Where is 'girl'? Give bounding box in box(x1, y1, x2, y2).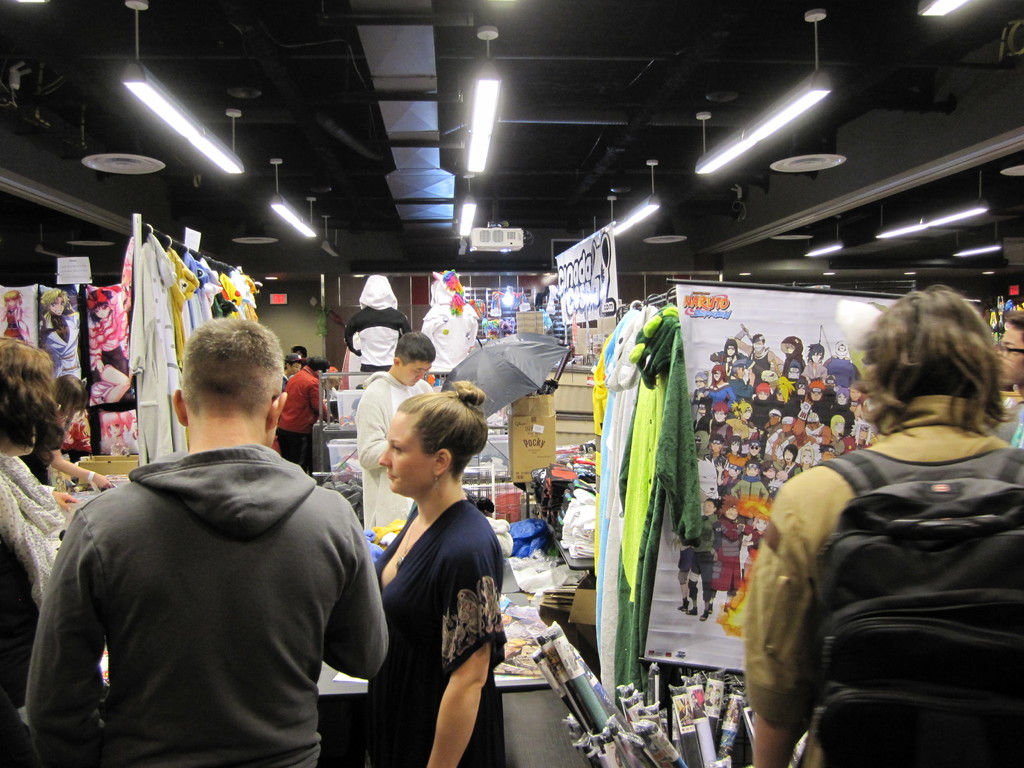
box(39, 288, 79, 378).
